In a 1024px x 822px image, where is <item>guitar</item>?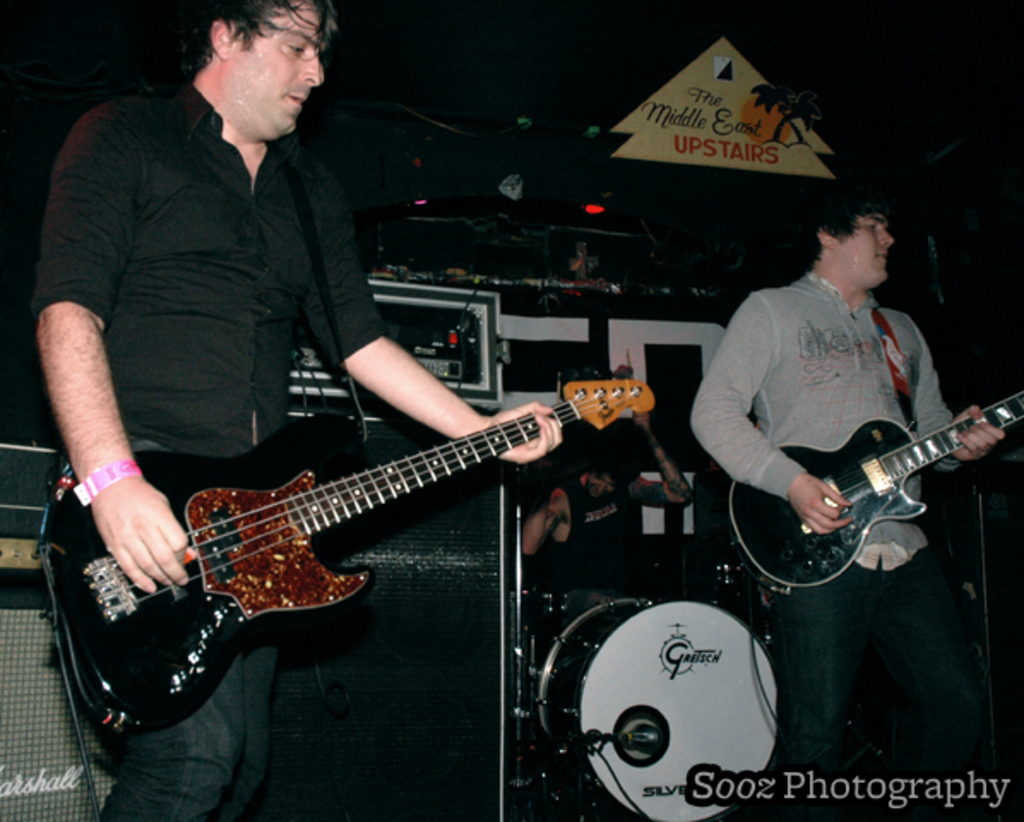
31/365/652/740.
